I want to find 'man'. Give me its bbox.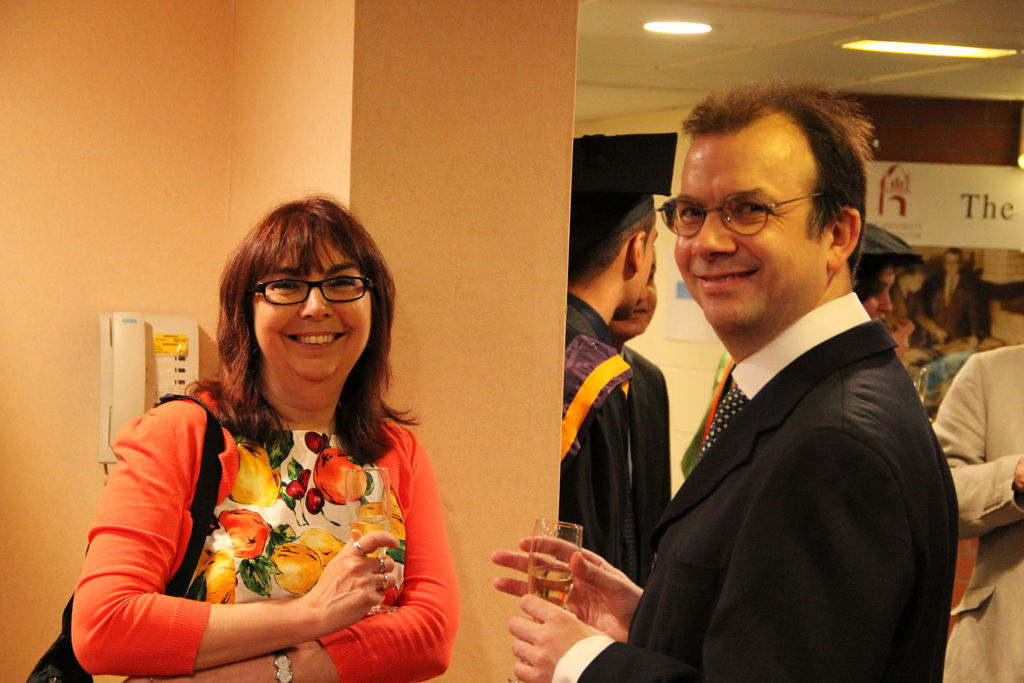
[551,84,963,672].
